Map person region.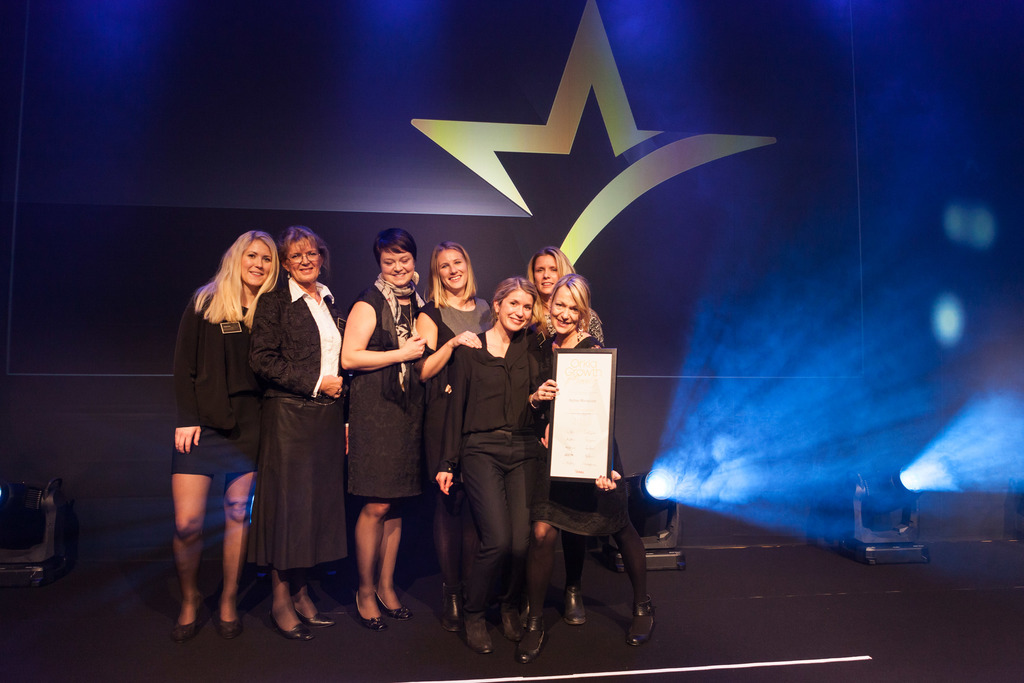
Mapped to {"x1": 342, "y1": 223, "x2": 435, "y2": 634}.
